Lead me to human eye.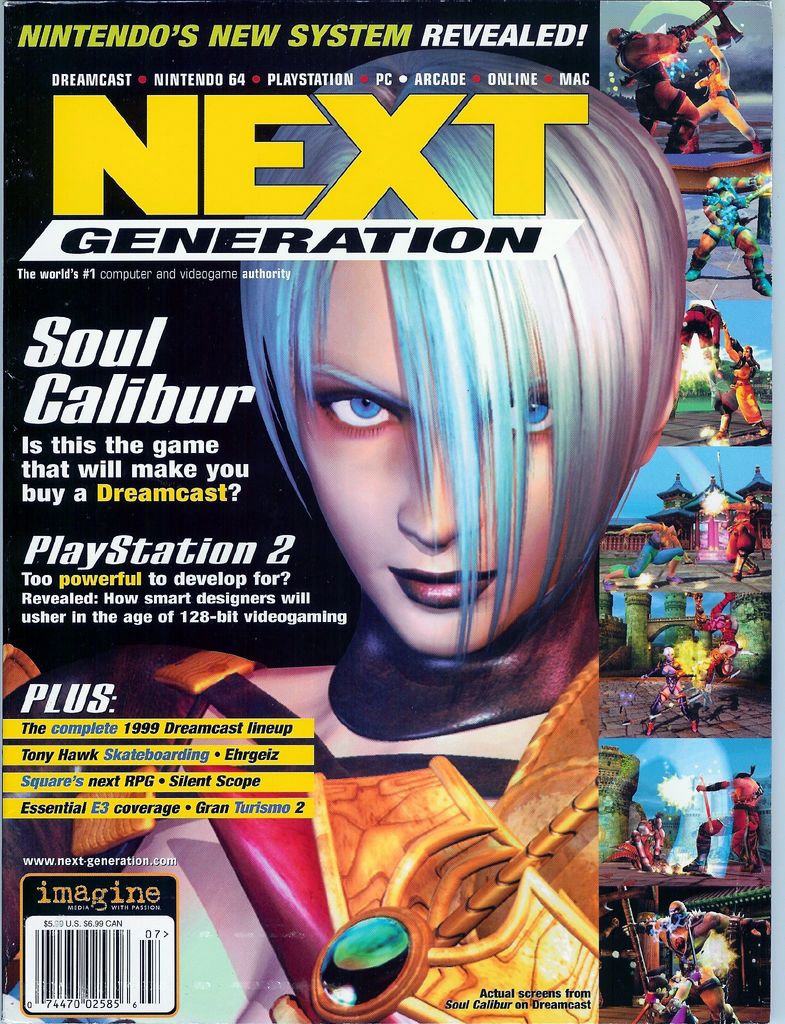
Lead to [left=485, top=385, right=567, bottom=442].
